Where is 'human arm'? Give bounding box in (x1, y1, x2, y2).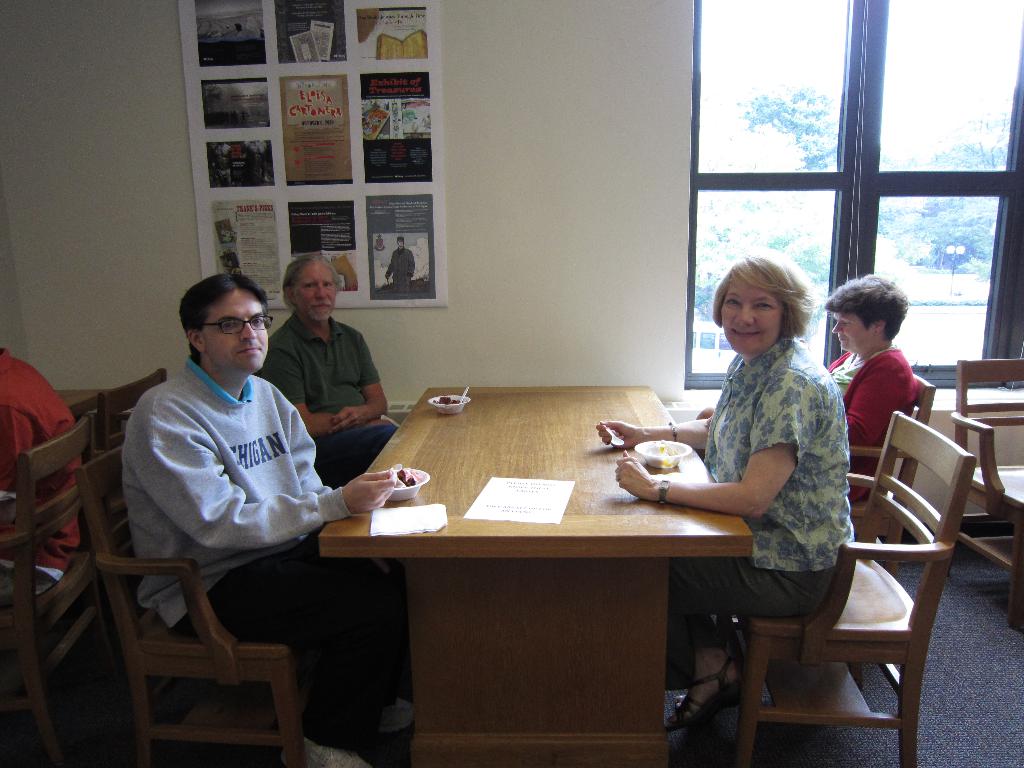
(327, 333, 388, 434).
